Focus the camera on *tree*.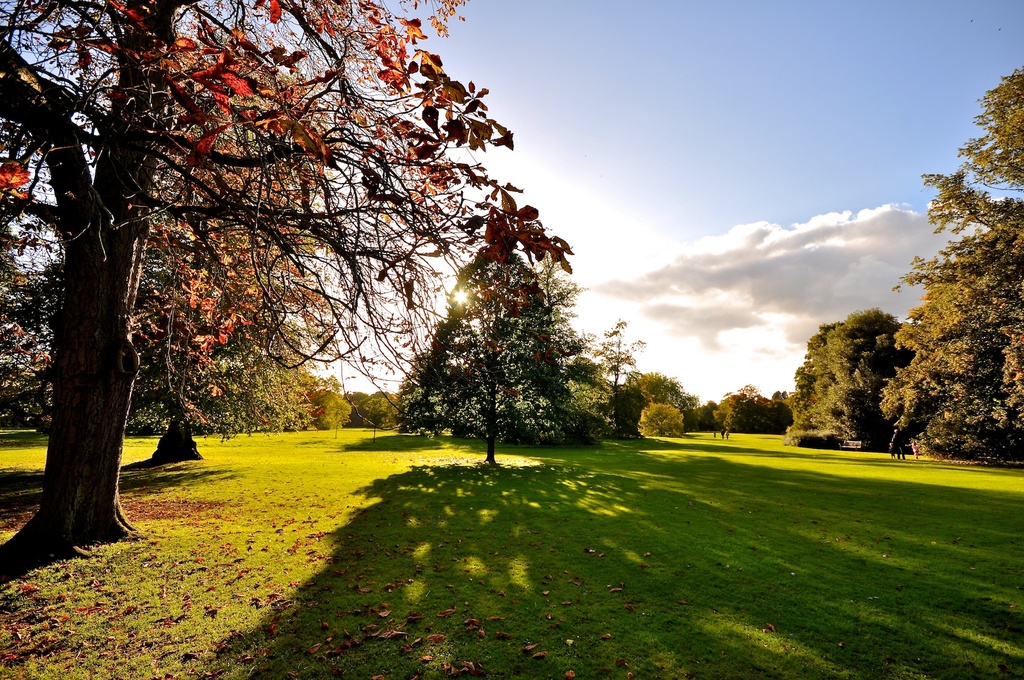
Focus region: select_region(0, 0, 577, 547).
